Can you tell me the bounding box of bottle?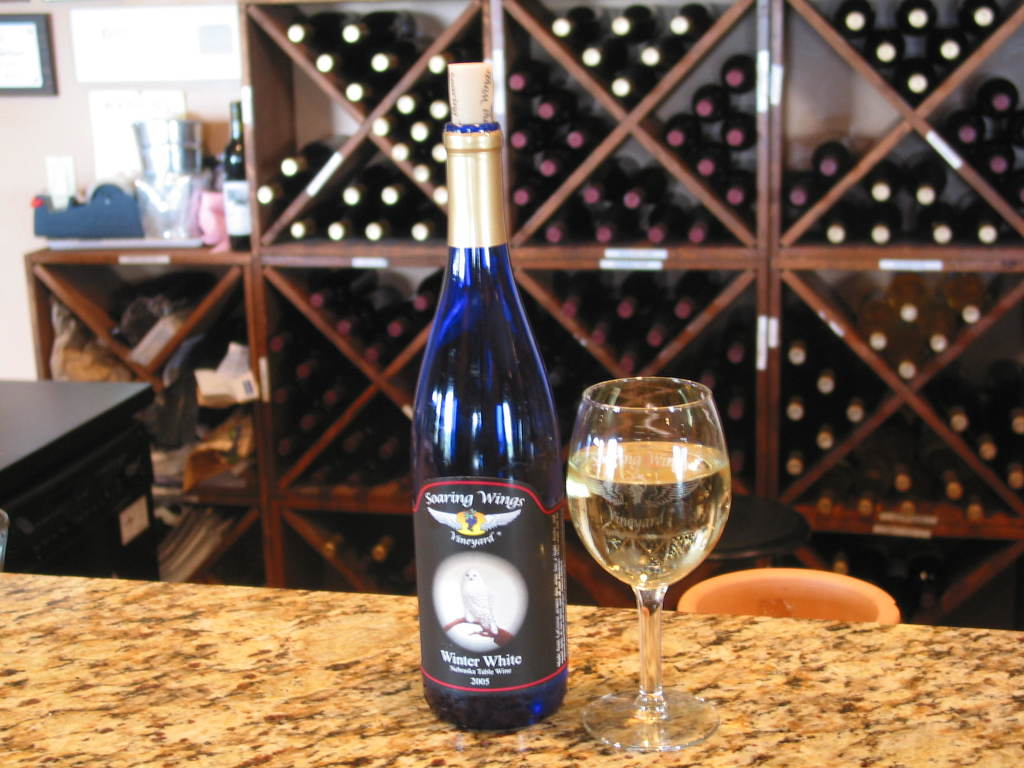
bbox=[907, 152, 943, 208].
